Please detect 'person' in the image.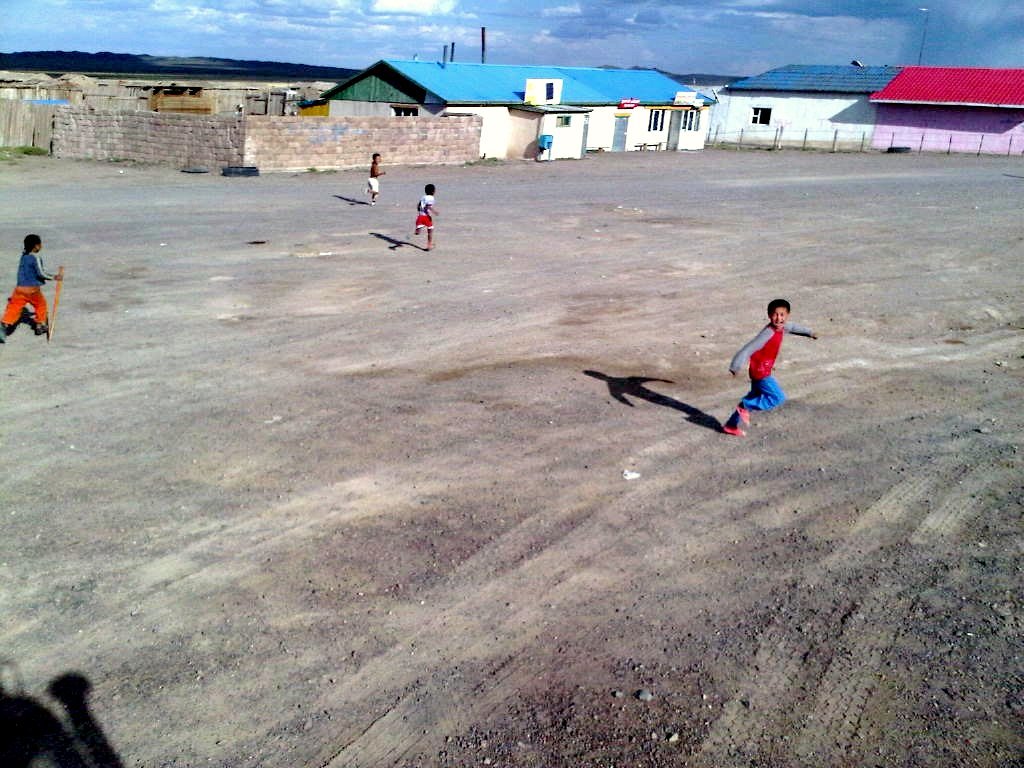
region(364, 150, 387, 205).
